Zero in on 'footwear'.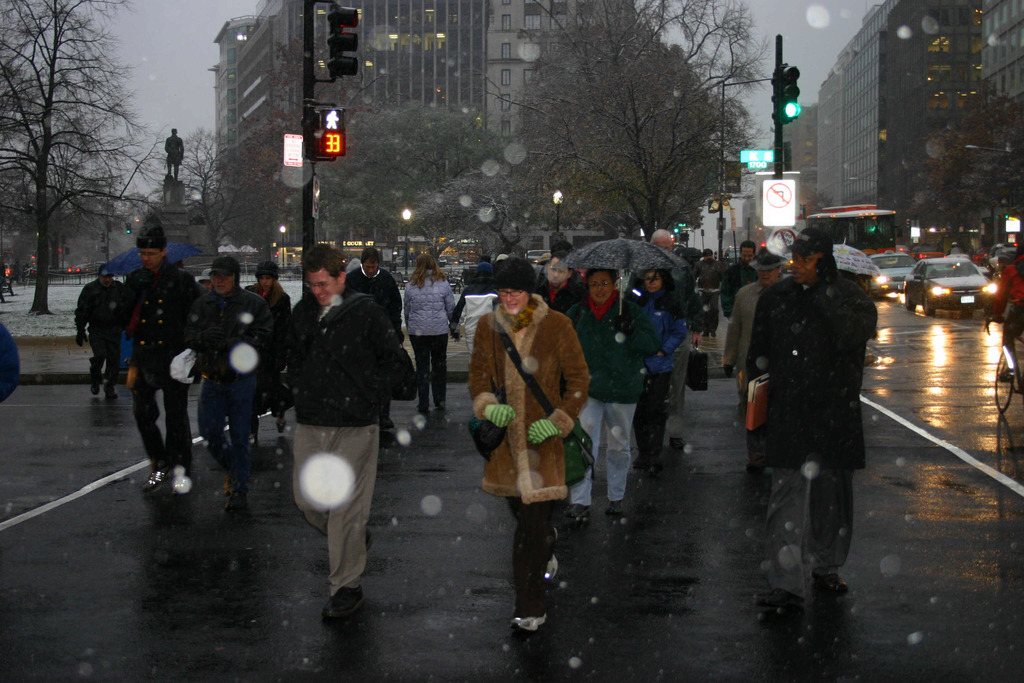
Zeroed in: bbox=(381, 414, 401, 434).
